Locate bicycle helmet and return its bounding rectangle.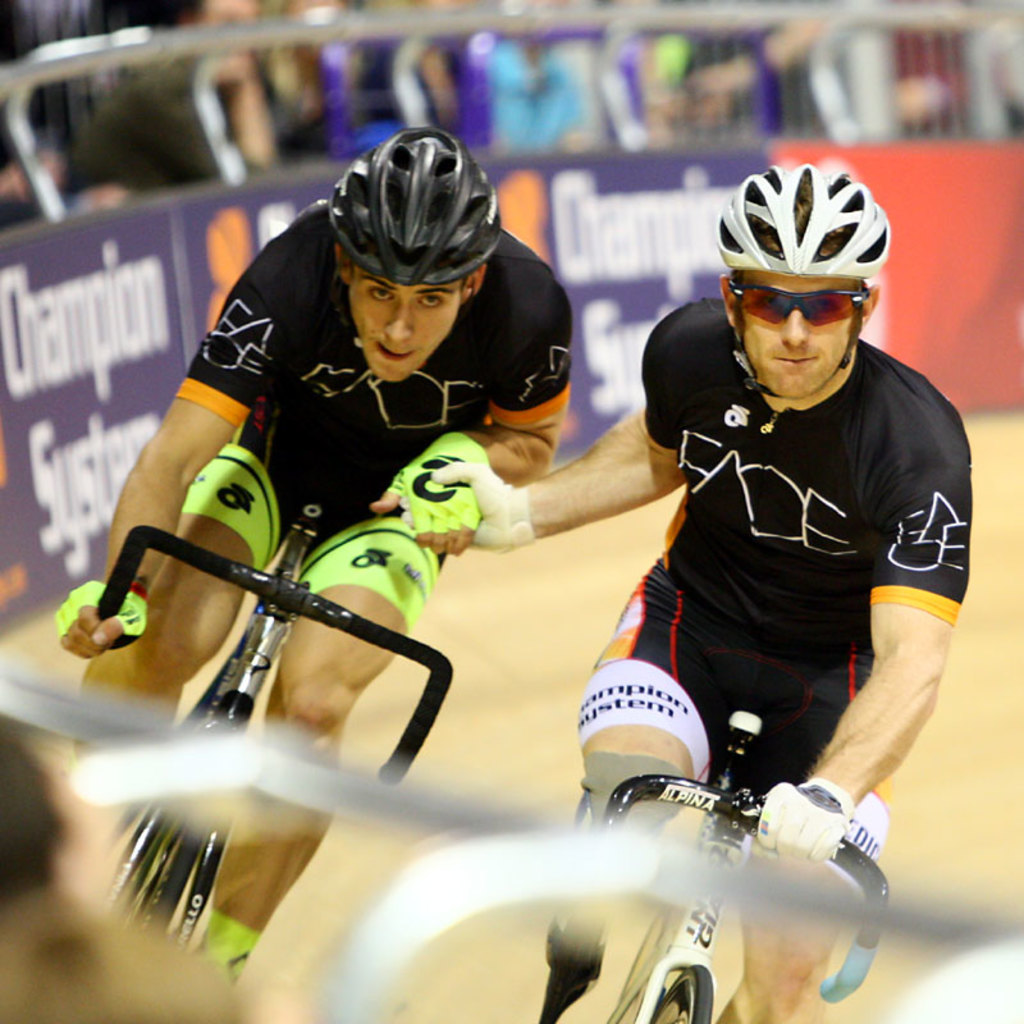
box=[717, 168, 891, 280].
